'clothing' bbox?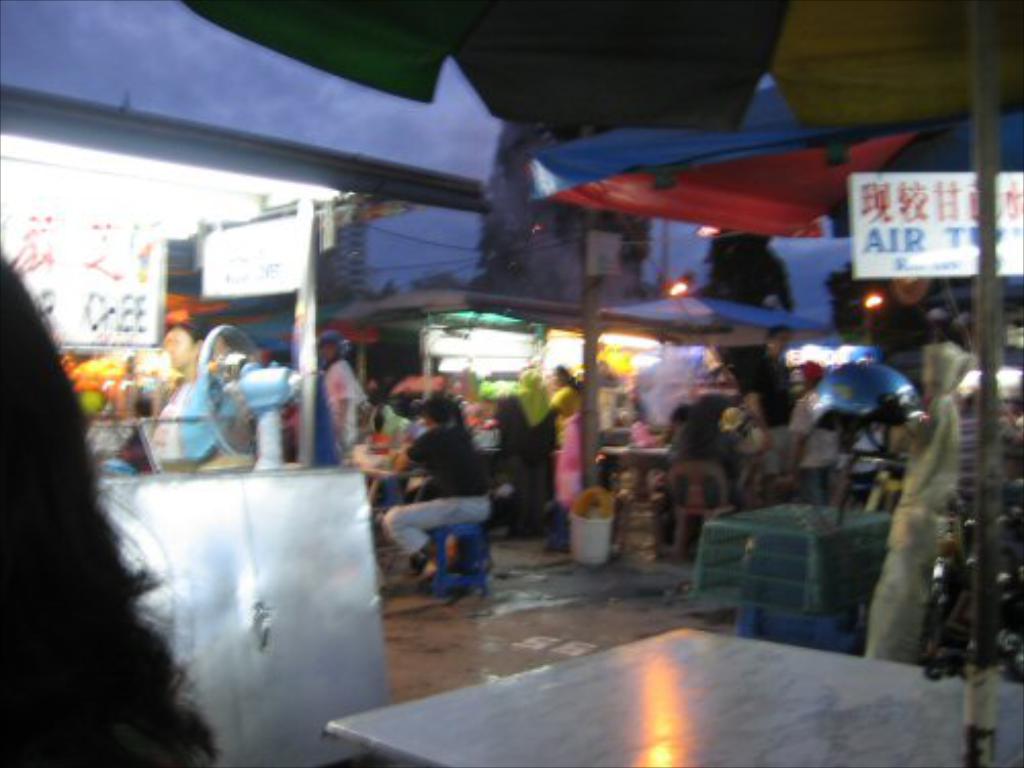
region(657, 389, 748, 510)
